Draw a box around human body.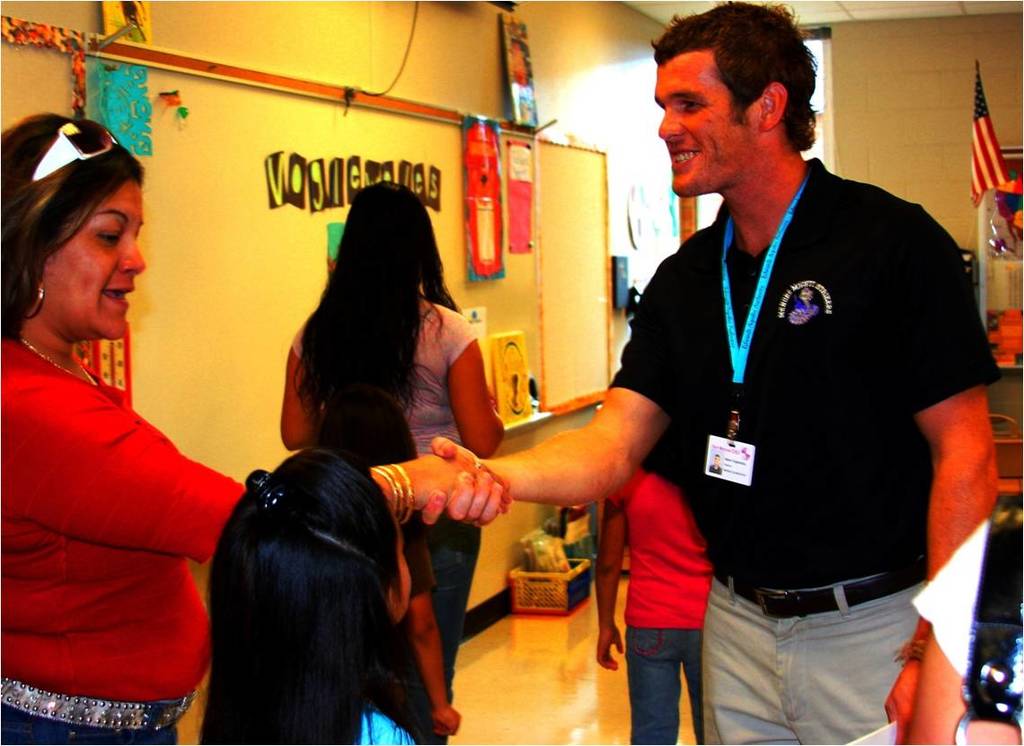
904 505 1023 745.
